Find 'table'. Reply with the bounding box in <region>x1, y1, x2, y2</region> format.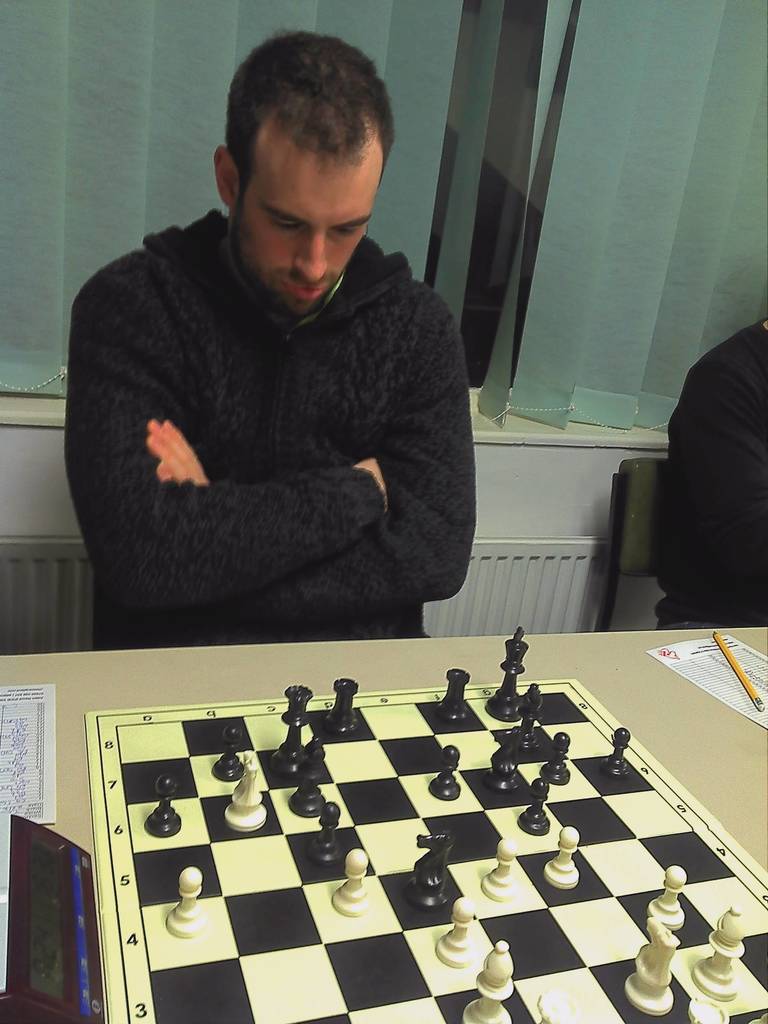
<region>68, 658, 744, 1014</region>.
